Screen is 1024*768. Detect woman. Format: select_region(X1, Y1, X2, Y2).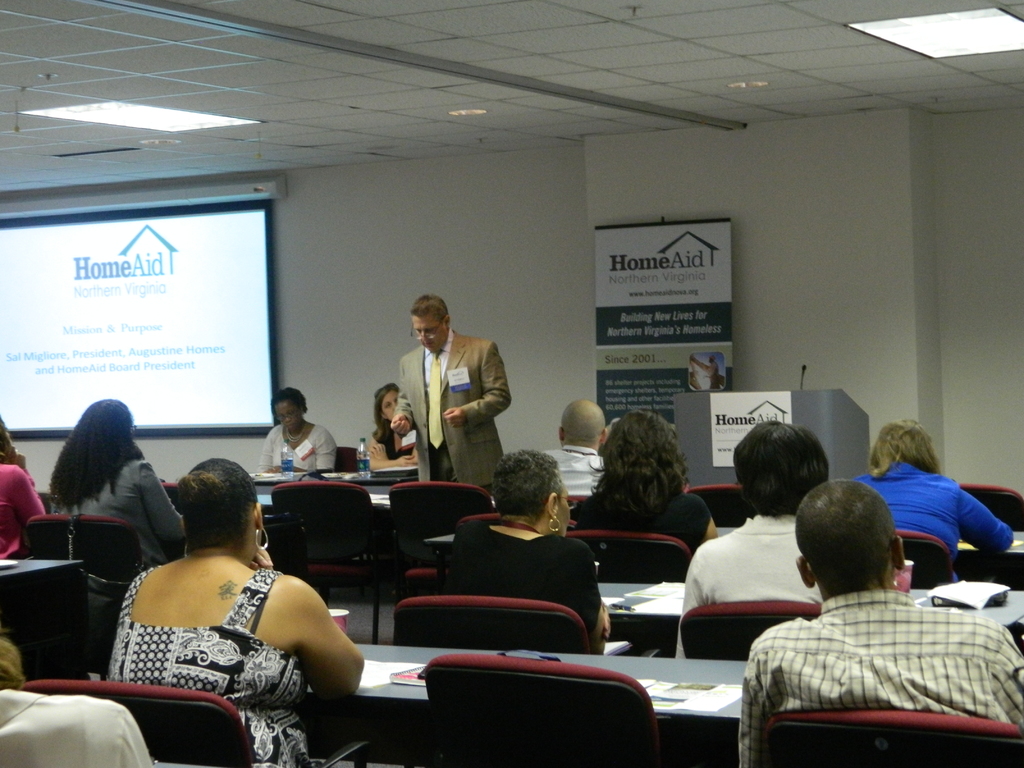
select_region(570, 409, 724, 559).
